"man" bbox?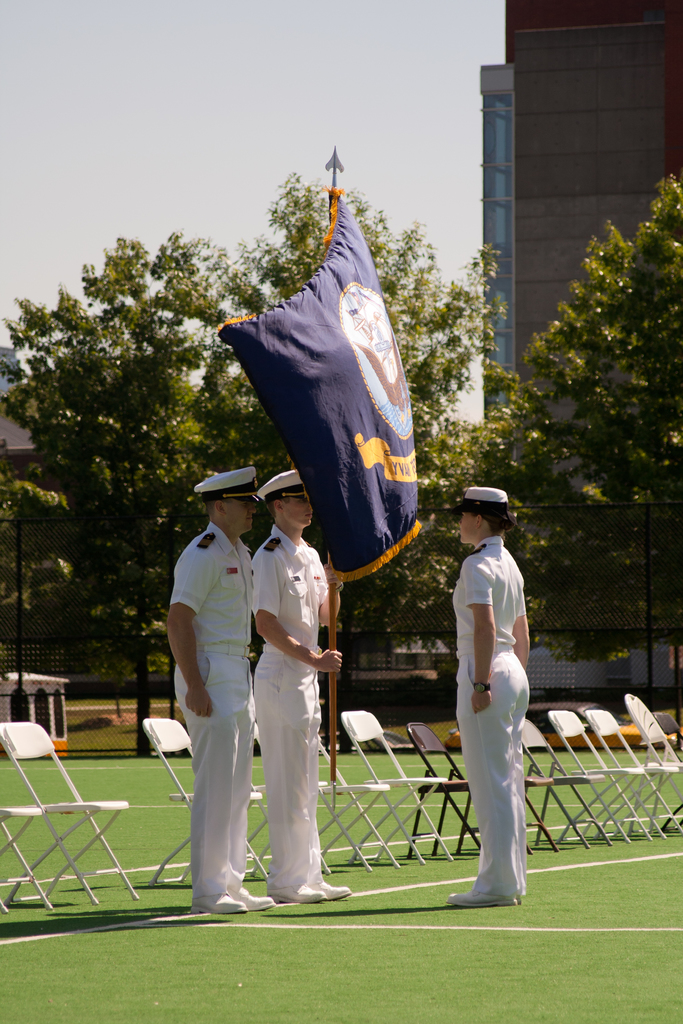
{"left": 158, "top": 470, "right": 297, "bottom": 913}
